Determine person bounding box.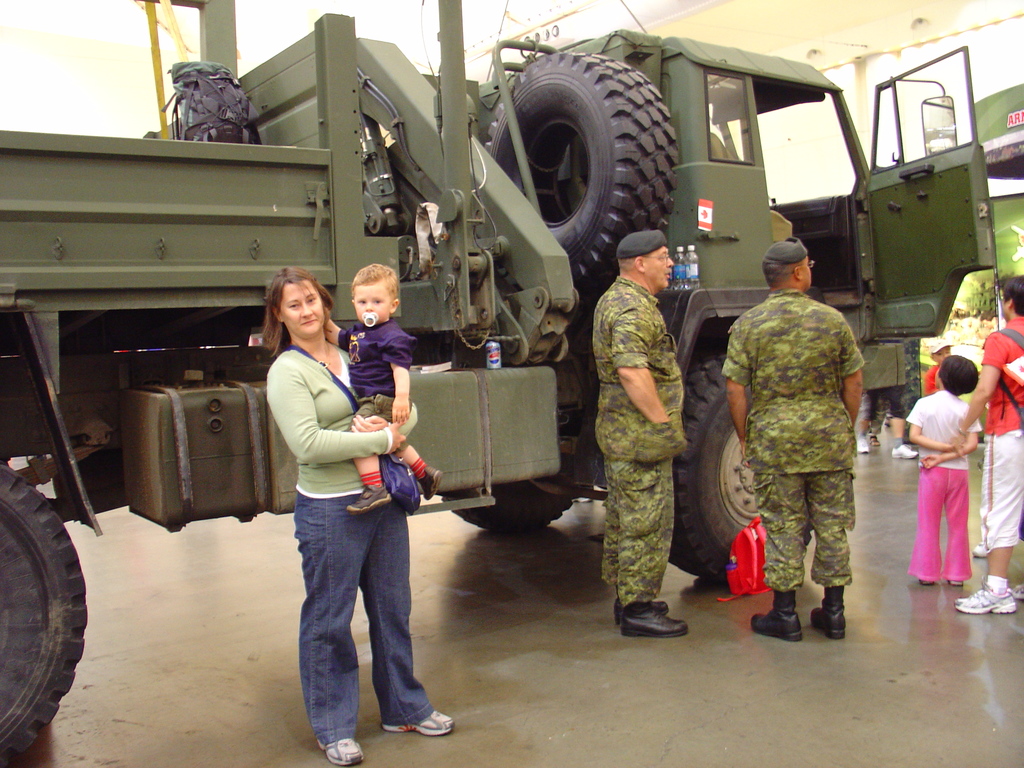
Determined: region(589, 223, 691, 637).
